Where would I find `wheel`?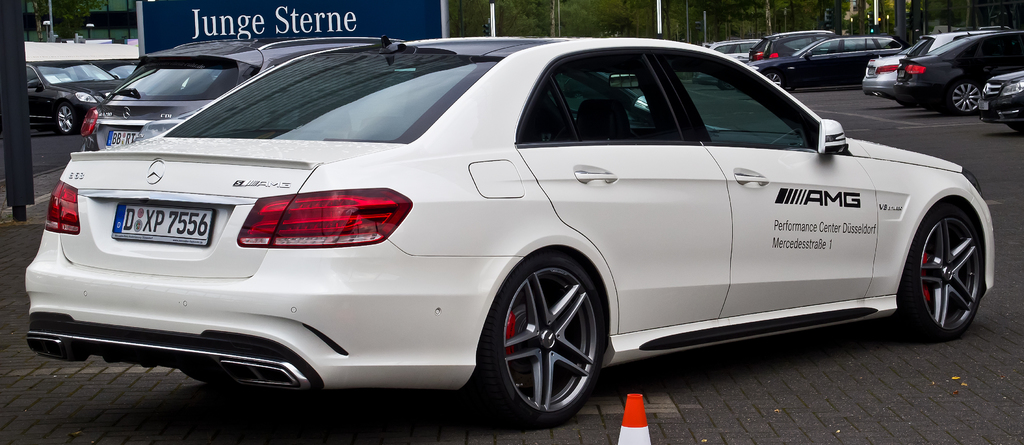
At rect(754, 70, 785, 91).
